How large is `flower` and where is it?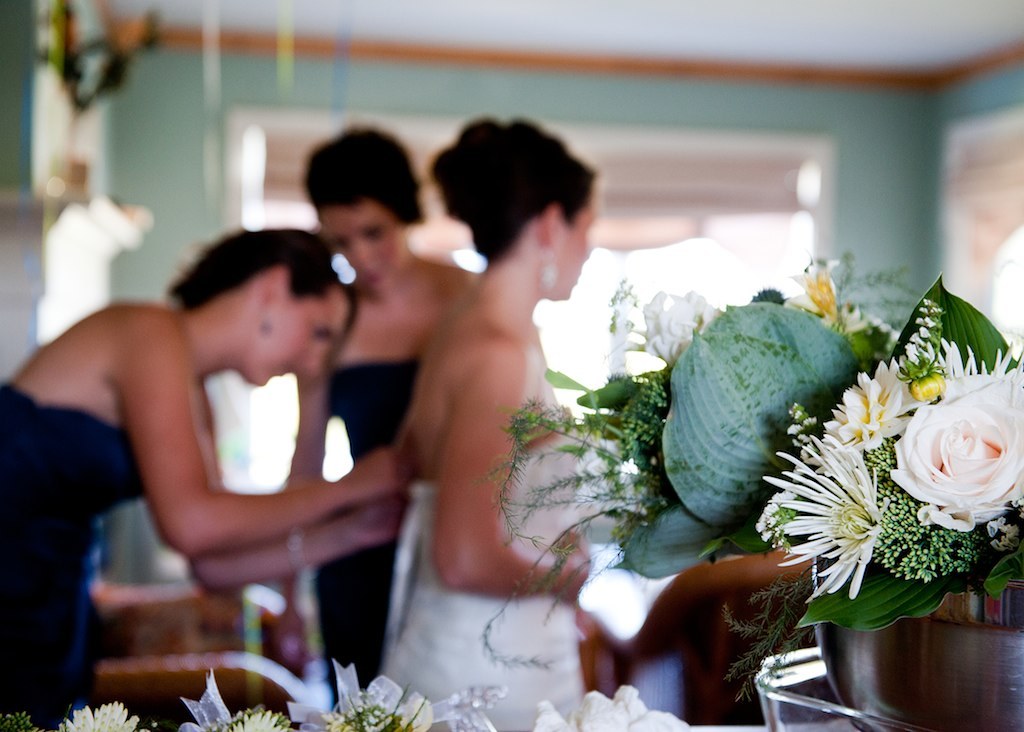
Bounding box: (x1=826, y1=365, x2=900, y2=447).
